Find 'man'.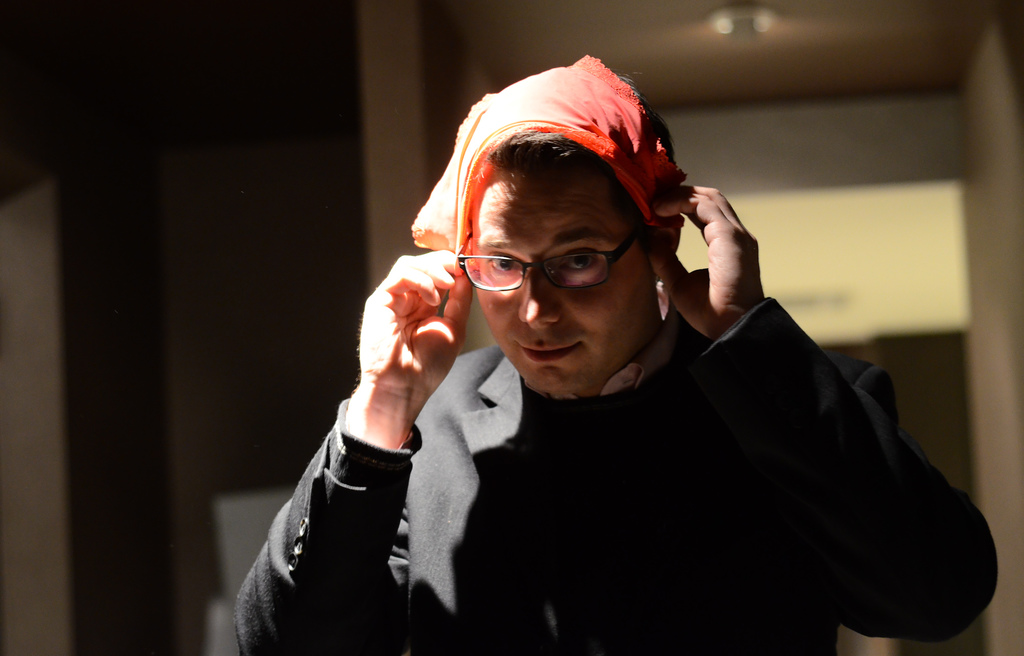
372 54 1001 650.
